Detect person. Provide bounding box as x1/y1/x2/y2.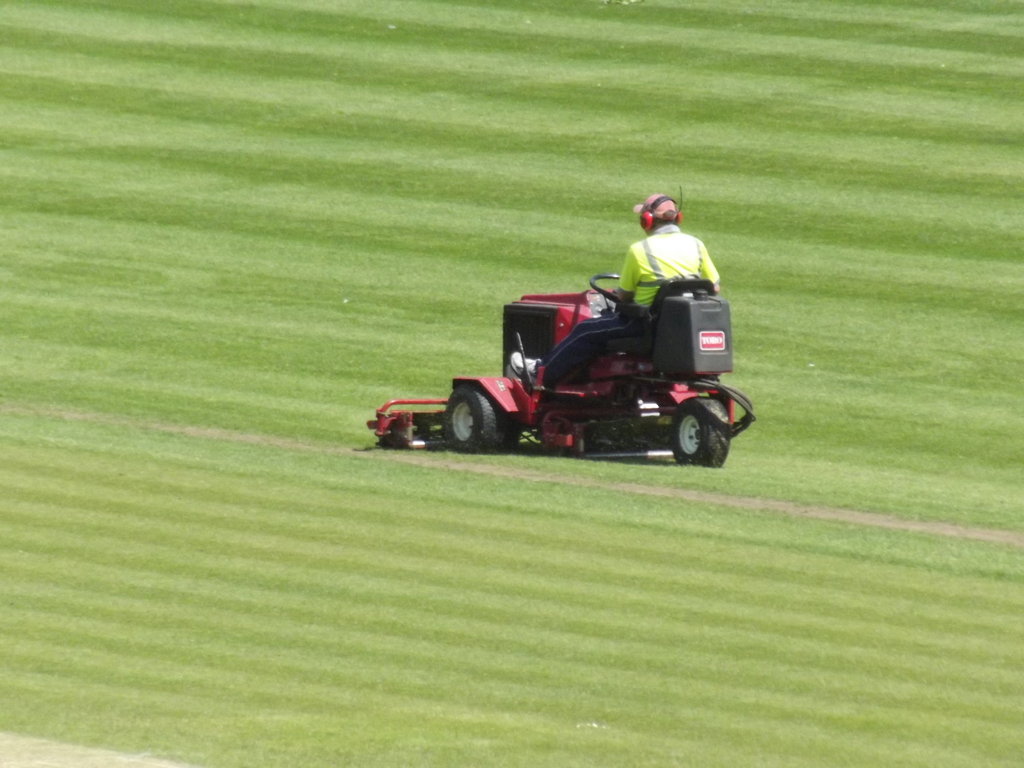
505/195/723/396.
